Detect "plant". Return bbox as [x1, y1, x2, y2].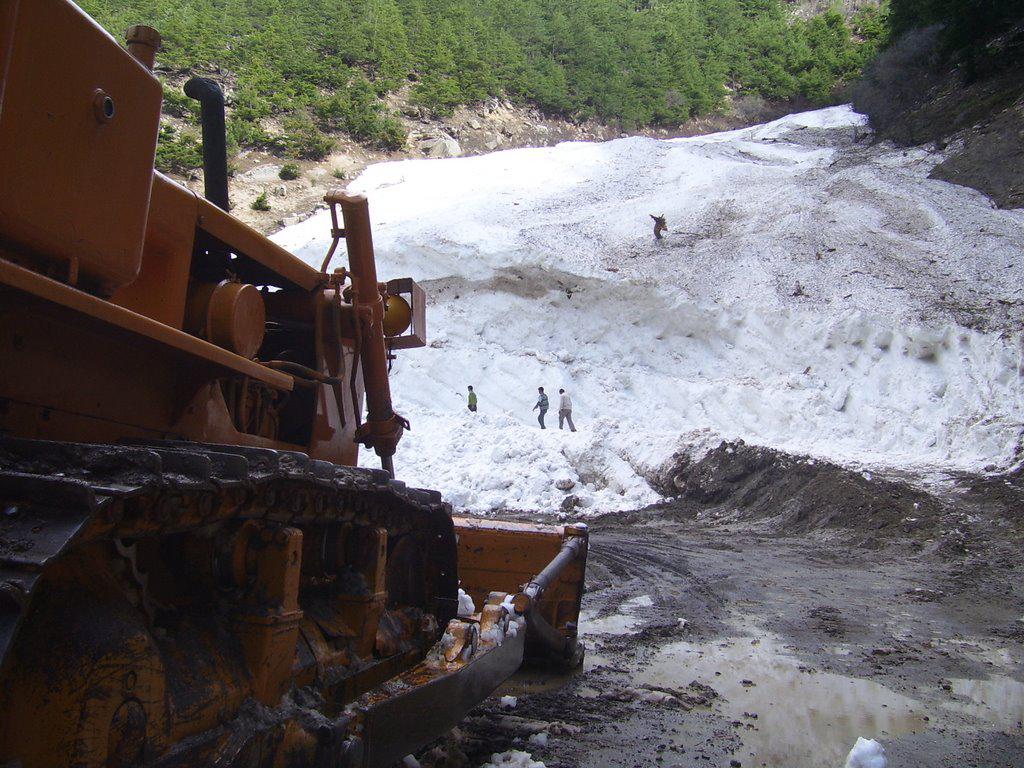
[280, 163, 304, 183].
